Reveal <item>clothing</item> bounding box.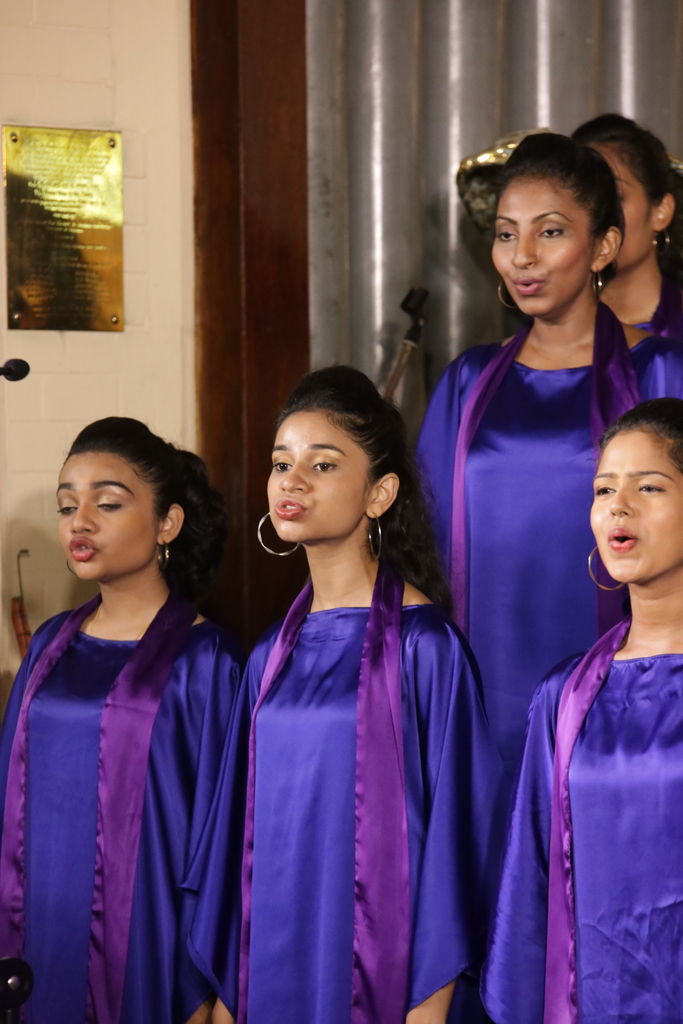
Revealed: (x1=482, y1=607, x2=682, y2=1023).
